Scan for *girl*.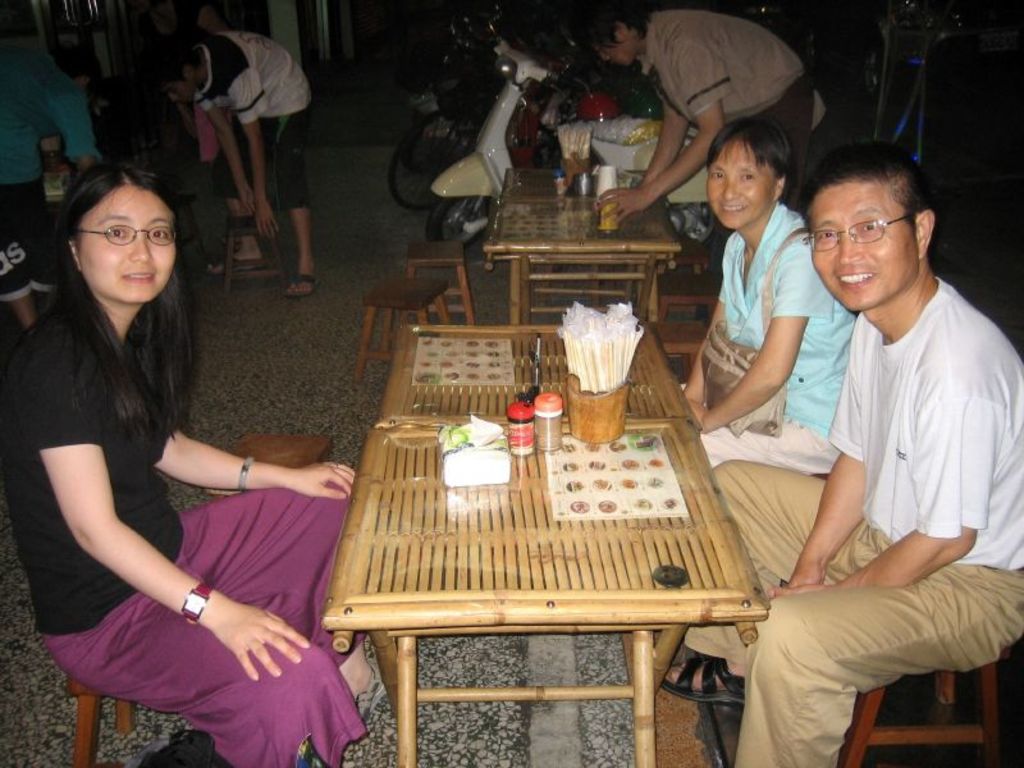
Scan result: pyautogui.locateOnScreen(0, 157, 353, 763).
